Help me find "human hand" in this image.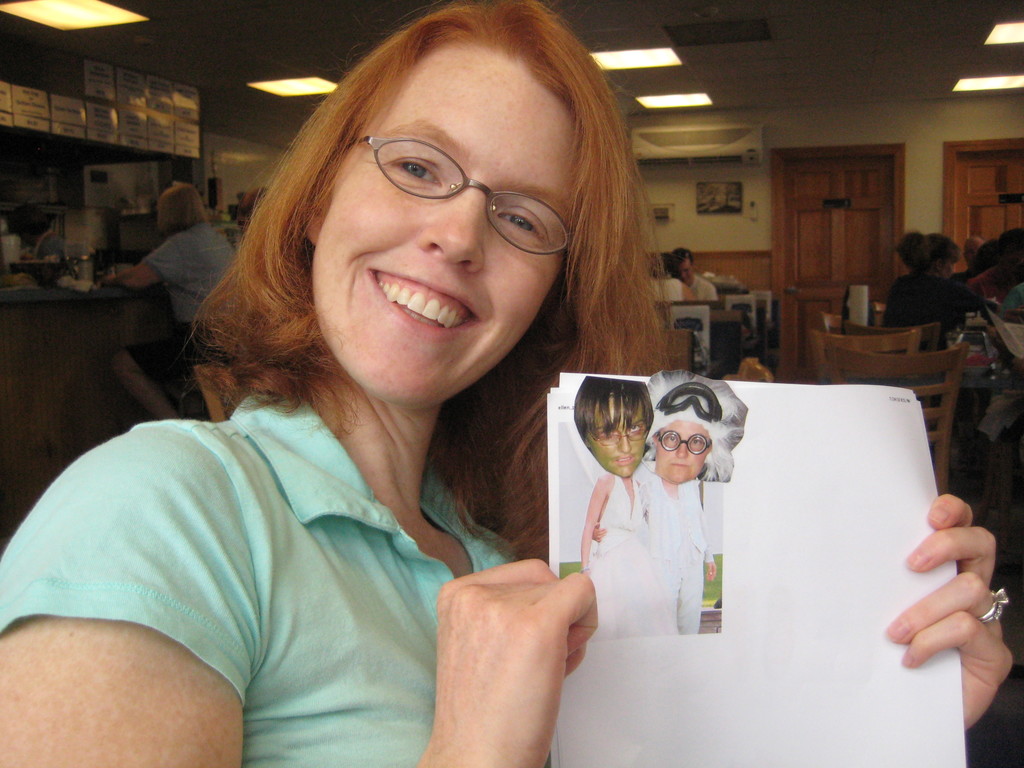
Found it: rect(591, 520, 607, 541).
